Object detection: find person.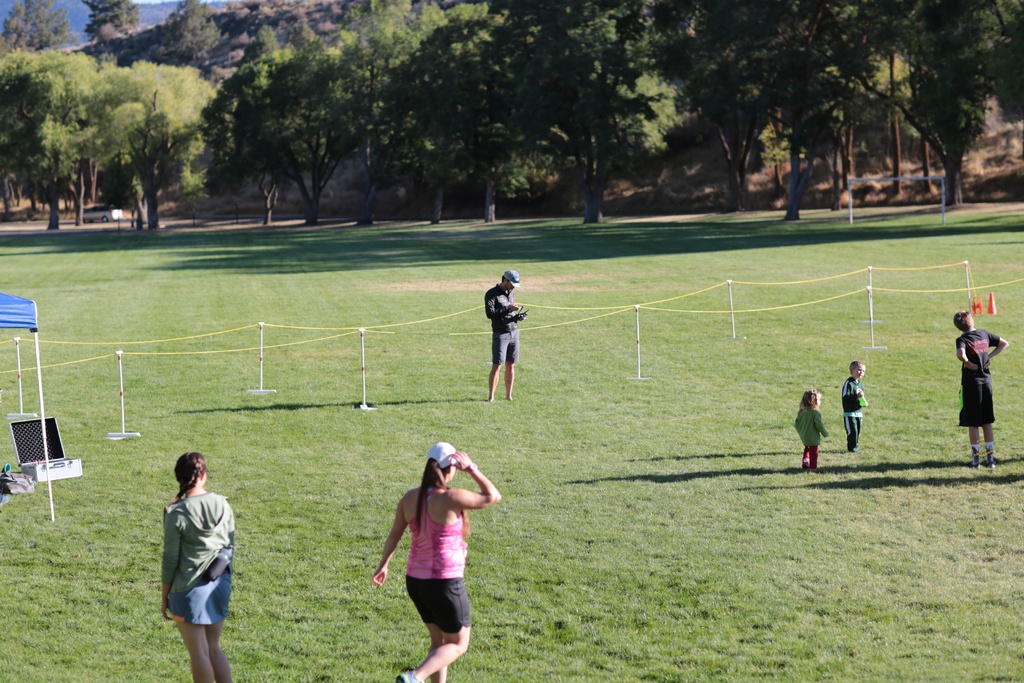
BBox(159, 452, 242, 682).
